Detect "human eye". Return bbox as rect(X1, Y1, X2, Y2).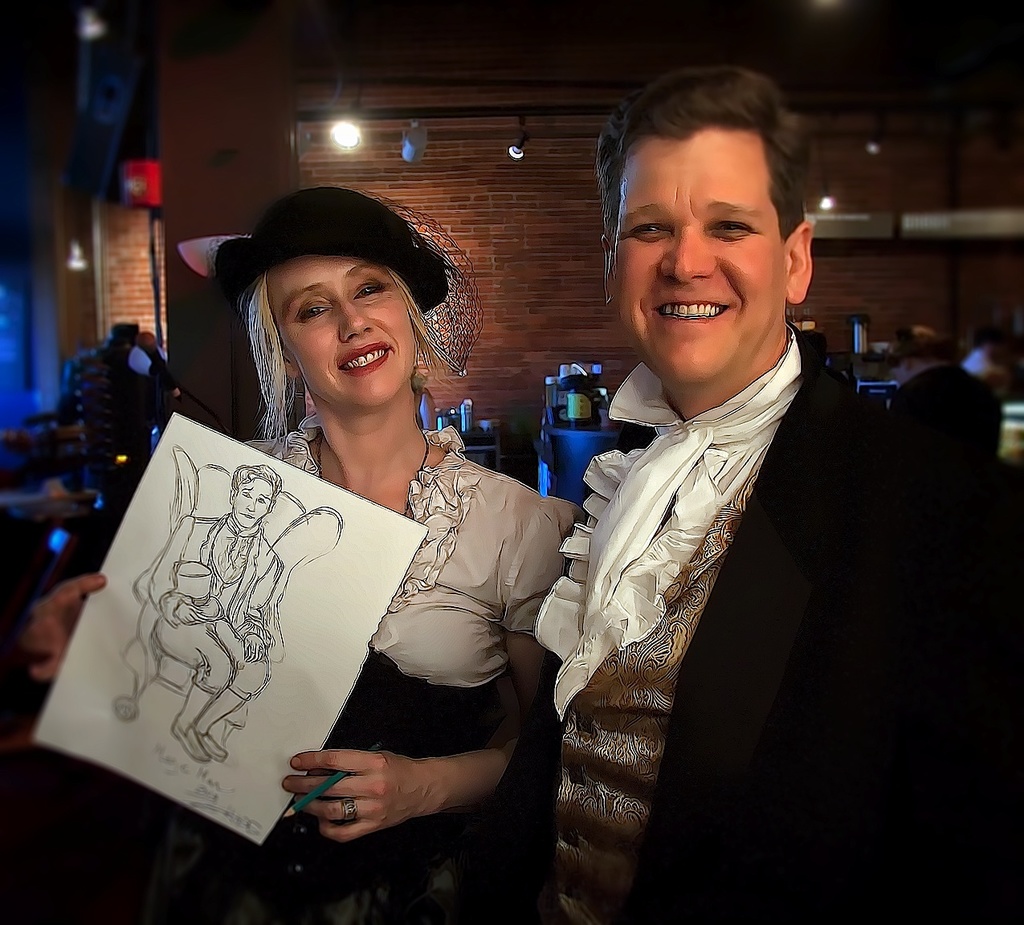
rect(704, 214, 759, 237).
